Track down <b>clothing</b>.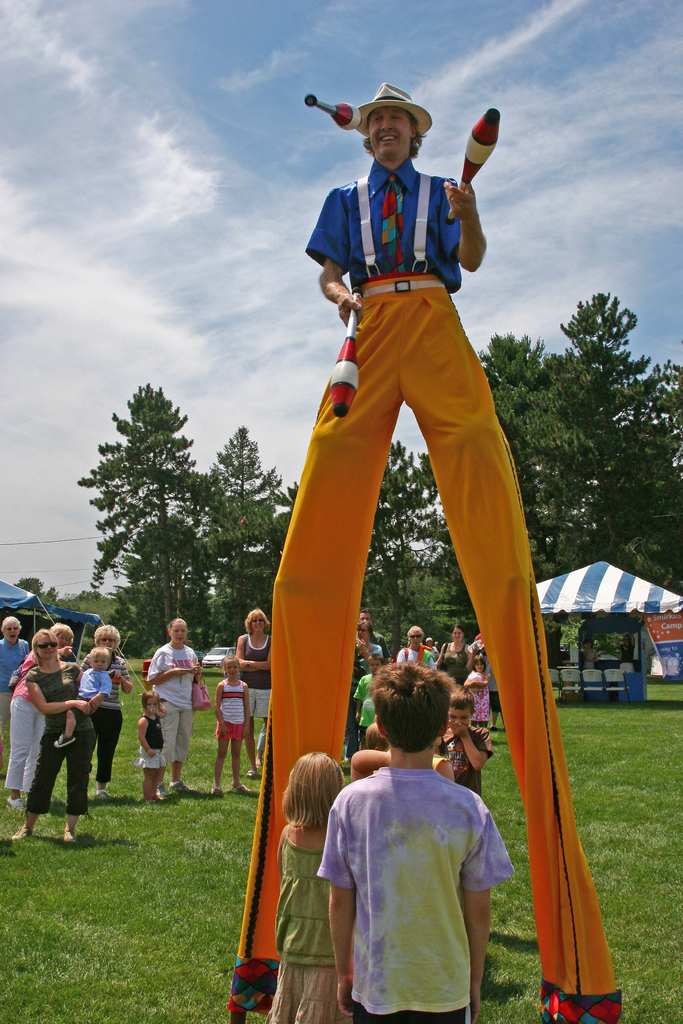
Tracked to 239:152:632:1016.
